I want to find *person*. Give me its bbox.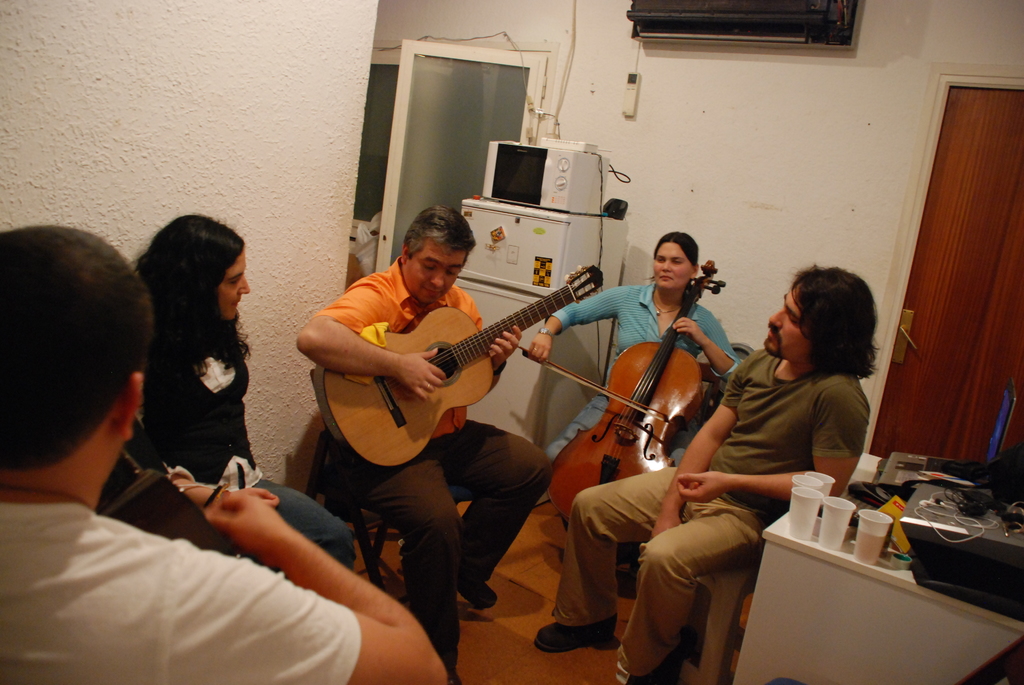
<bbox>520, 228, 751, 588</bbox>.
